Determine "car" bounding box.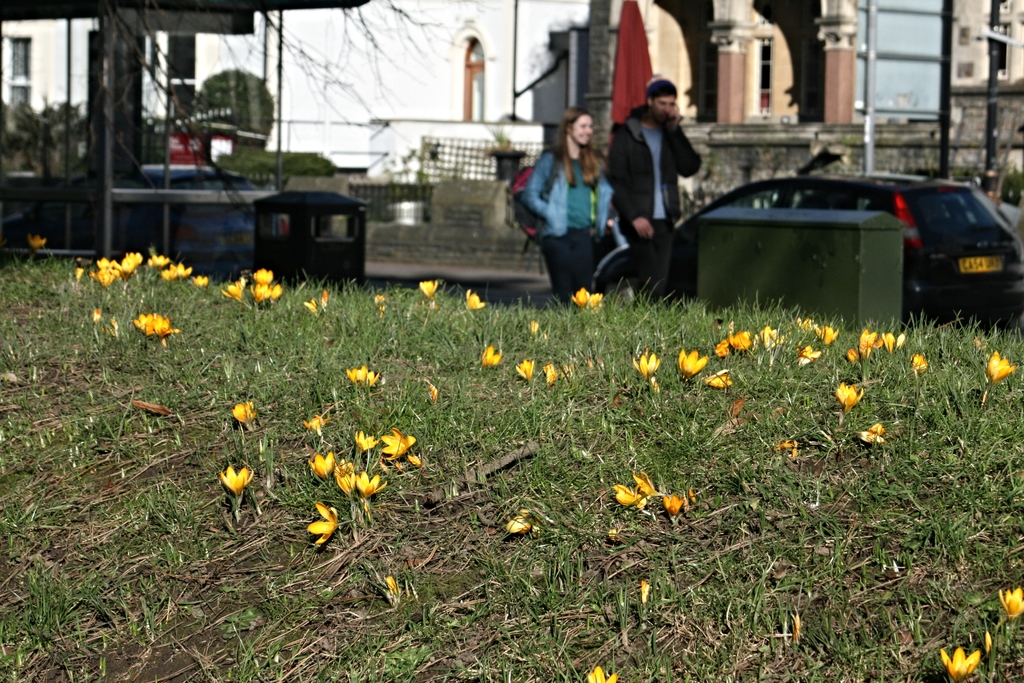
Determined: BBox(0, 155, 284, 254).
